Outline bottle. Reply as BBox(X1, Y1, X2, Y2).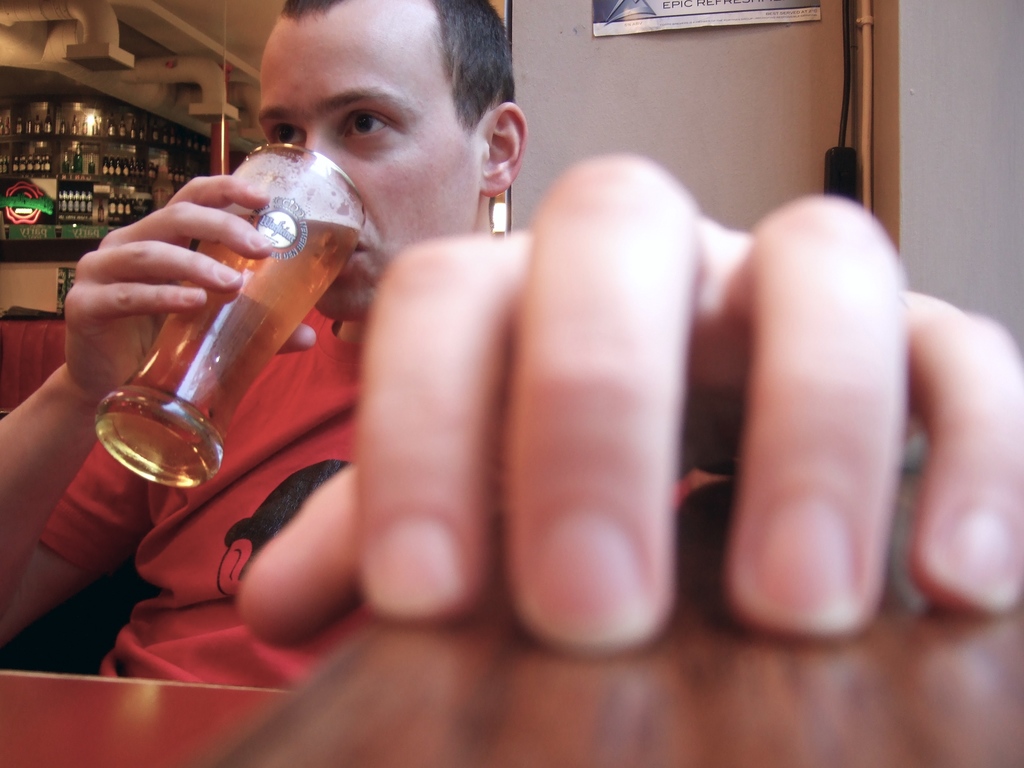
BBox(92, 116, 97, 139).
